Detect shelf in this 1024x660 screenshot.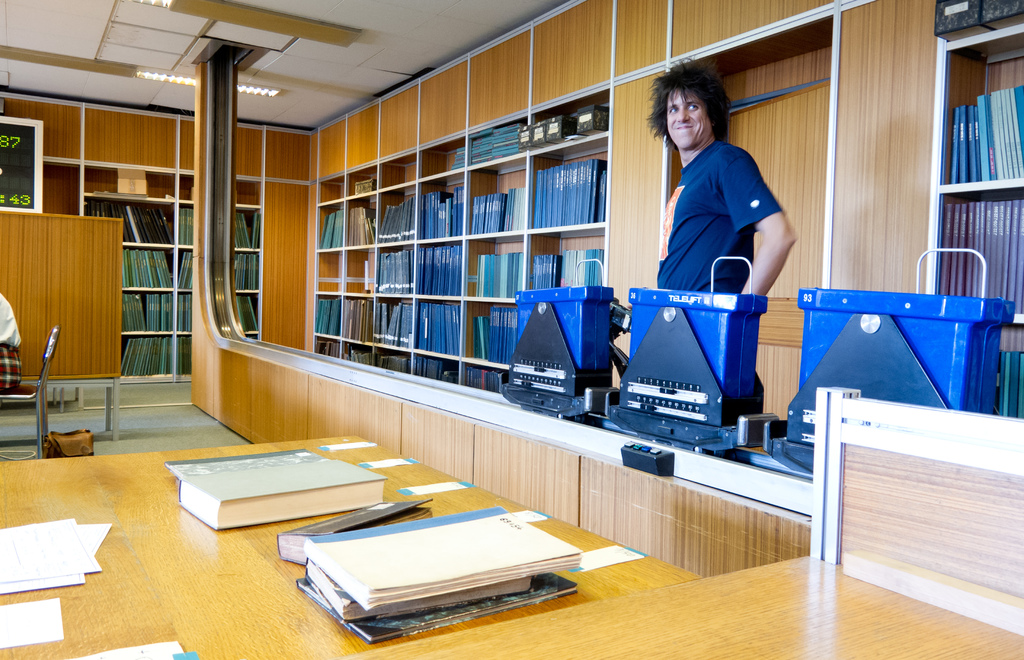
Detection: 337:292:380:351.
